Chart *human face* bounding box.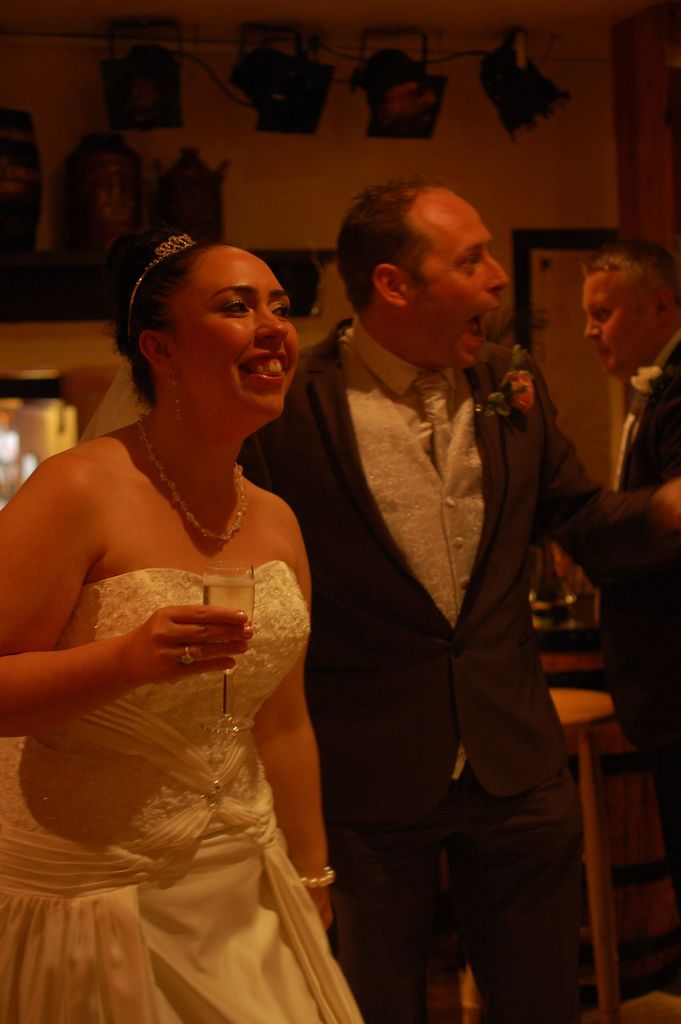
Charted: 176/257/300/421.
